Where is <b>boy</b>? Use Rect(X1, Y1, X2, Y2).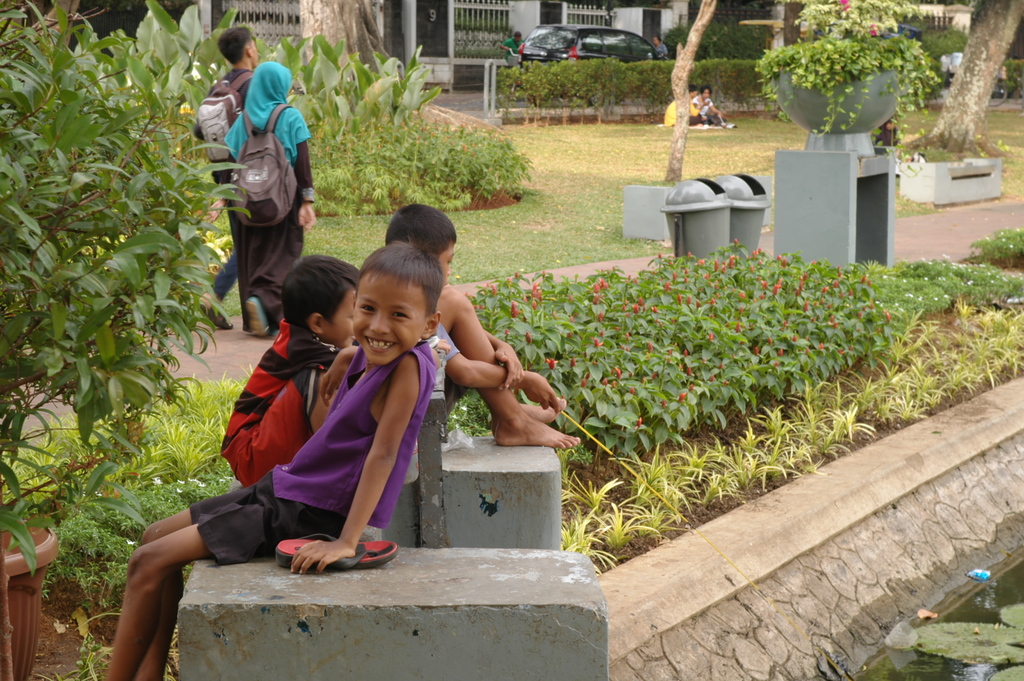
Rect(105, 239, 438, 680).
